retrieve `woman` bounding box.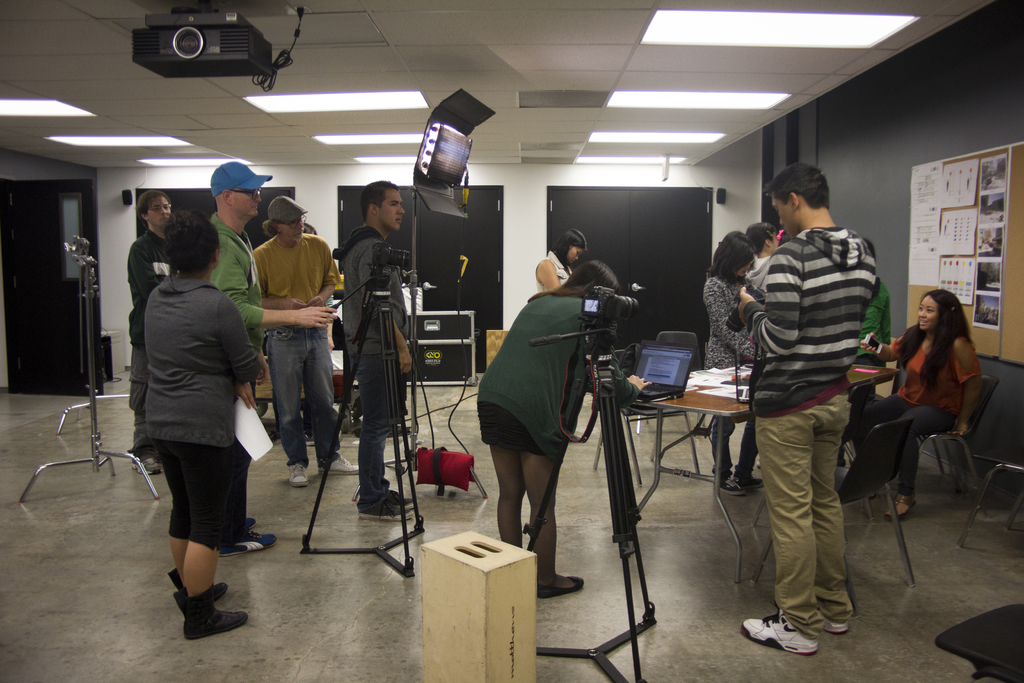
Bounding box: select_region(118, 190, 268, 645).
